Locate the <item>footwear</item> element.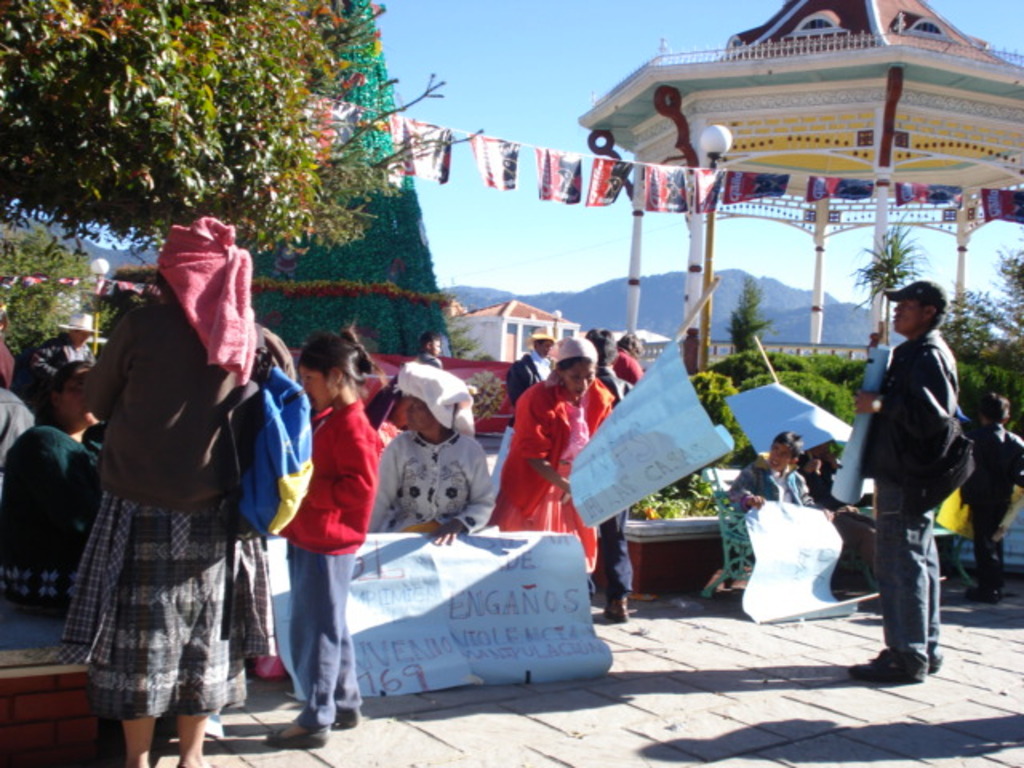
Element bbox: (971, 582, 1002, 598).
